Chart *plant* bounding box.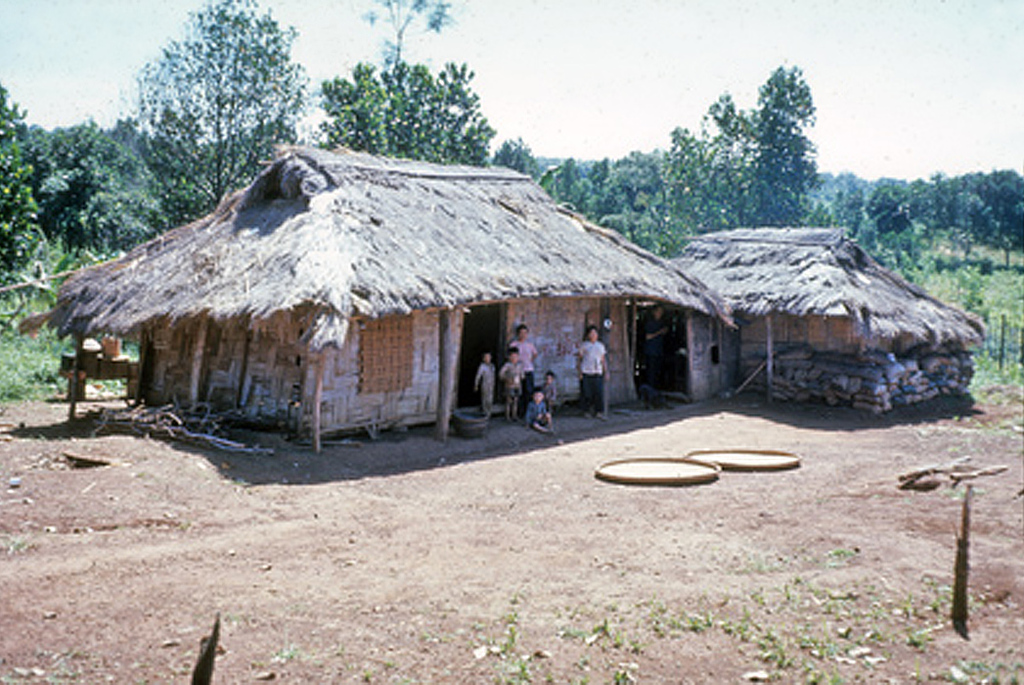
Charted: (x1=797, y1=631, x2=829, y2=657).
